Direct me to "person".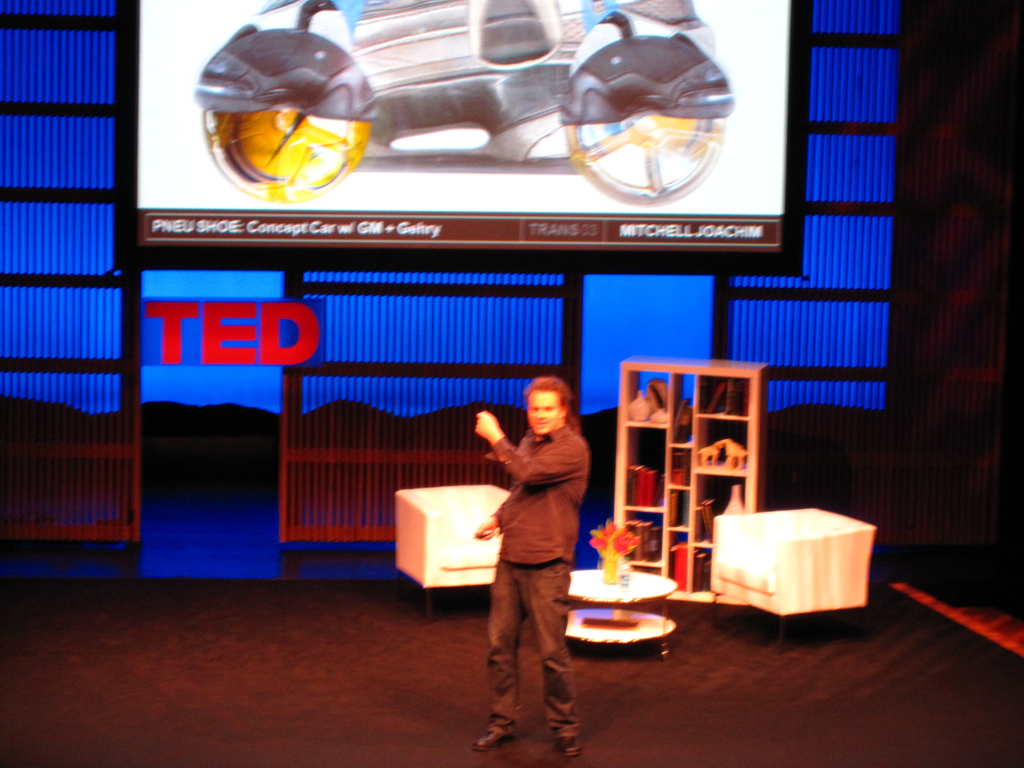
Direction: rect(450, 371, 594, 752).
